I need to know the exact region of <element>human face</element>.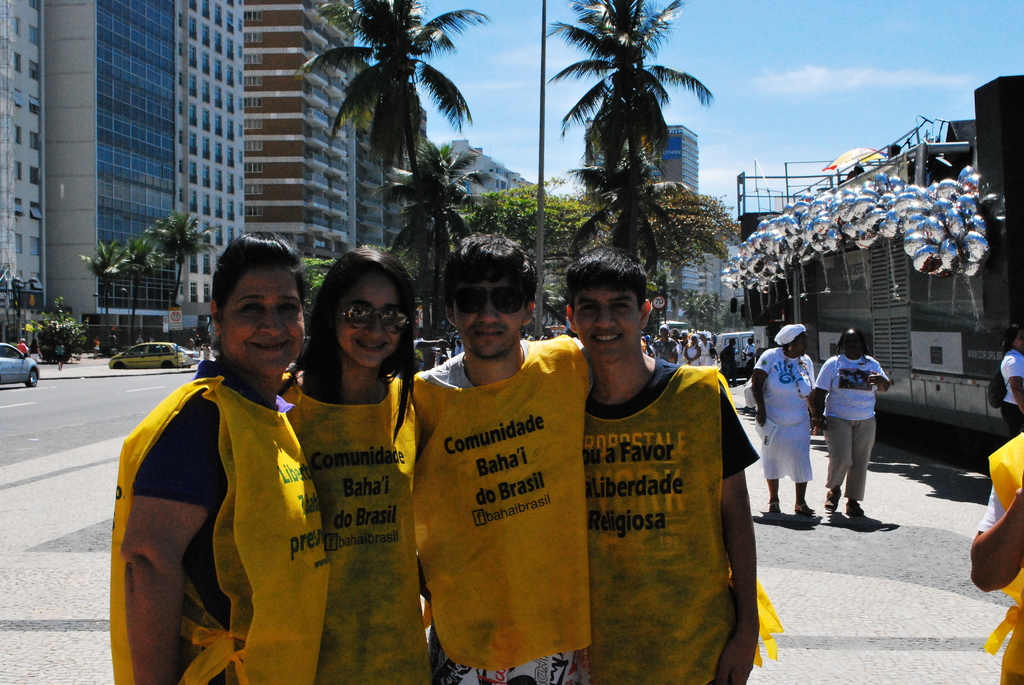
Region: select_region(330, 276, 410, 374).
